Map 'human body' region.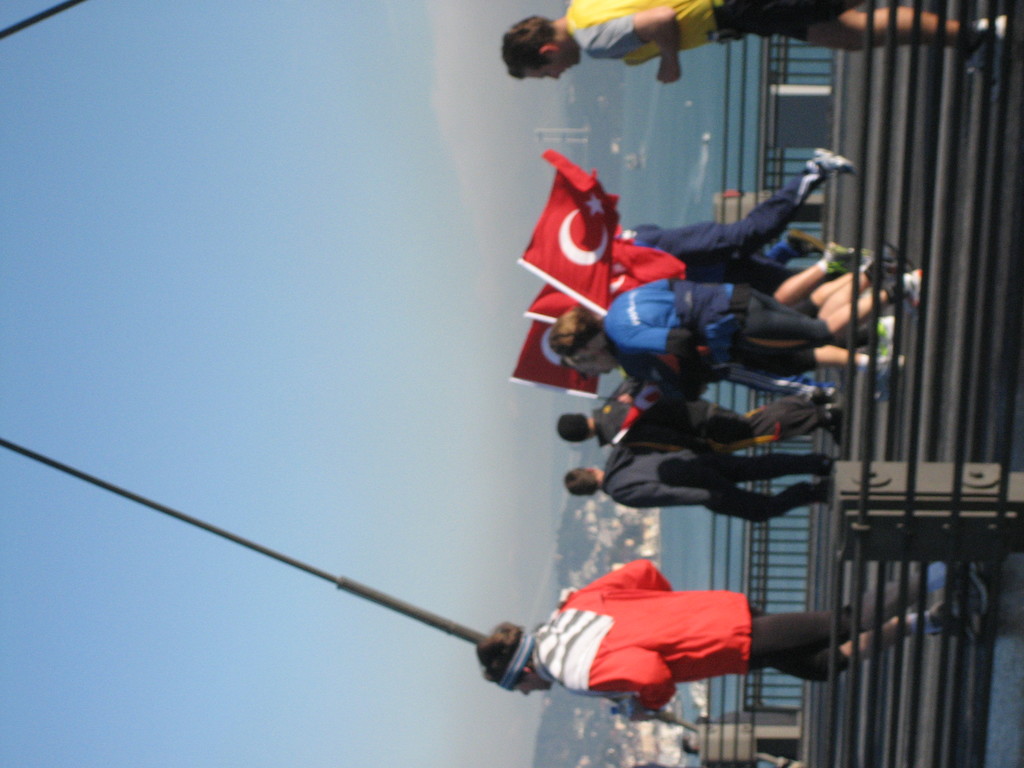
Mapped to pyautogui.locateOnScreen(562, 0, 1011, 87).
